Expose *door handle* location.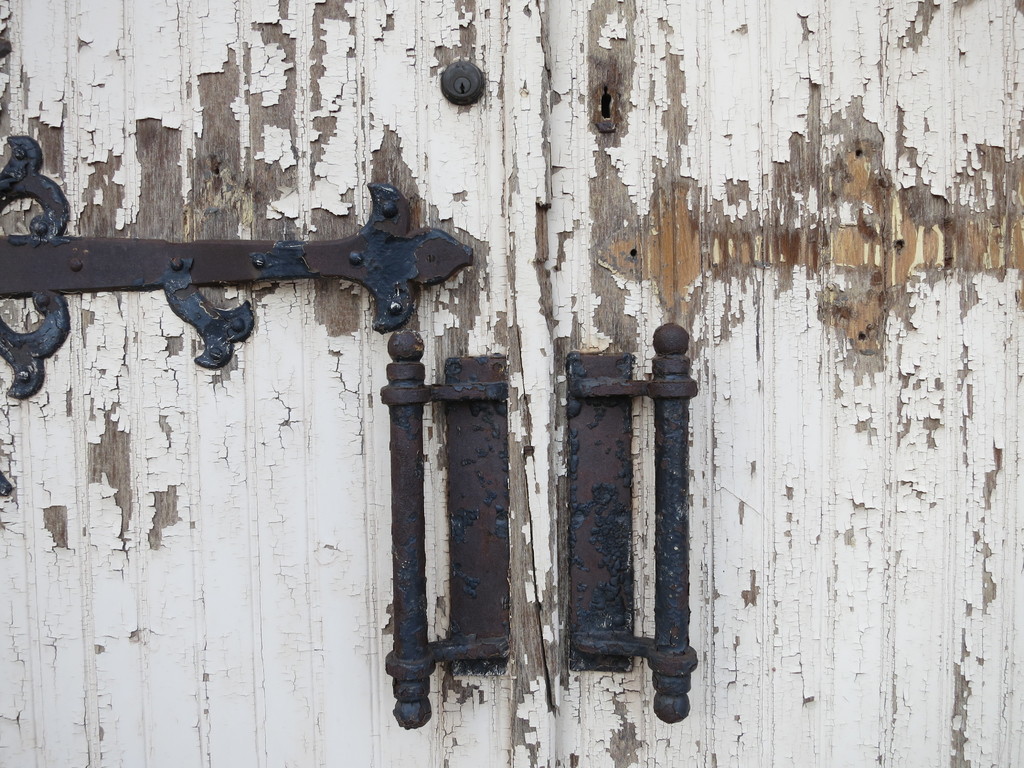
Exposed at x1=566, y1=321, x2=700, y2=721.
